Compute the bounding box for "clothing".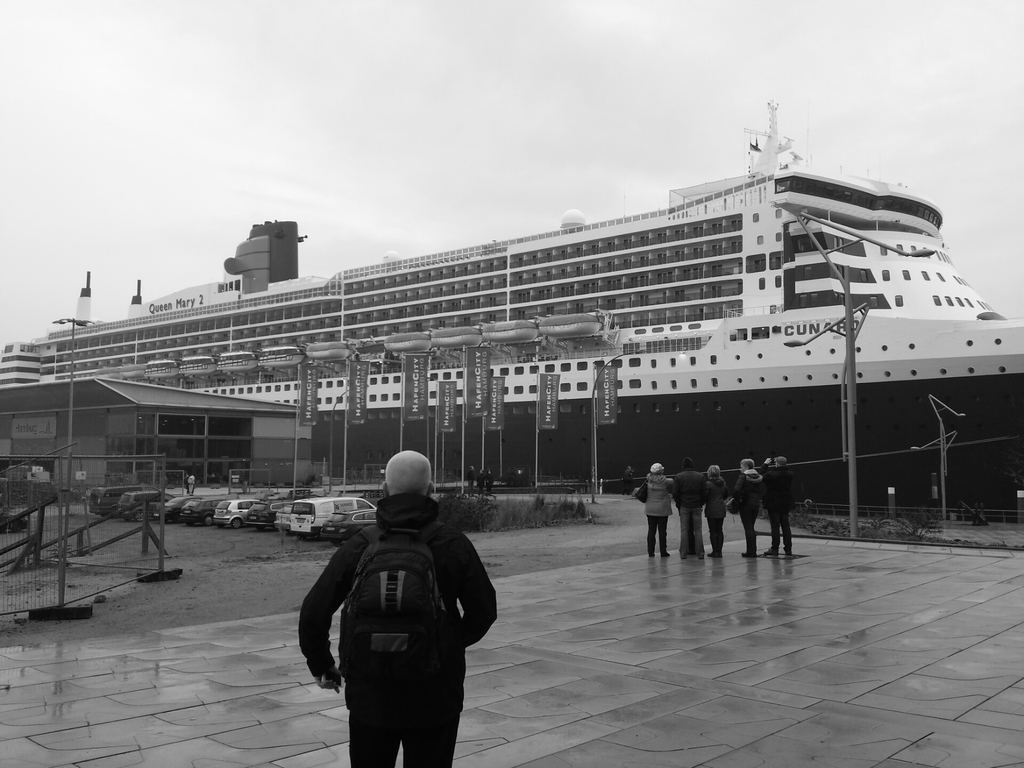
left=703, top=474, right=725, bottom=559.
